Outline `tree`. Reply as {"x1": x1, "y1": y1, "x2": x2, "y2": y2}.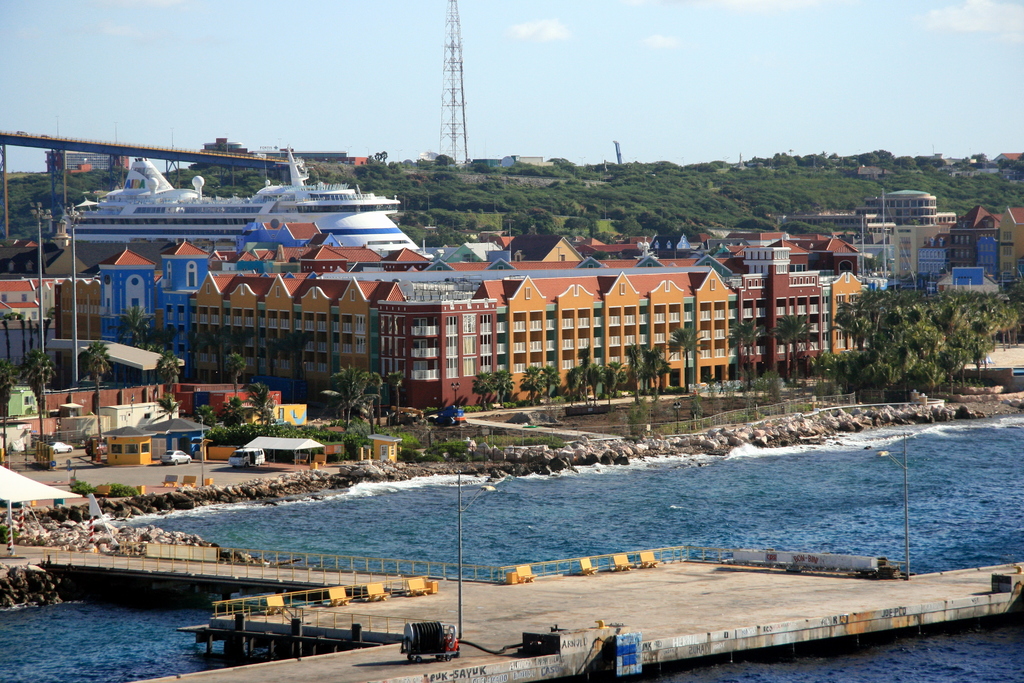
{"x1": 46, "y1": 305, "x2": 58, "y2": 319}.
